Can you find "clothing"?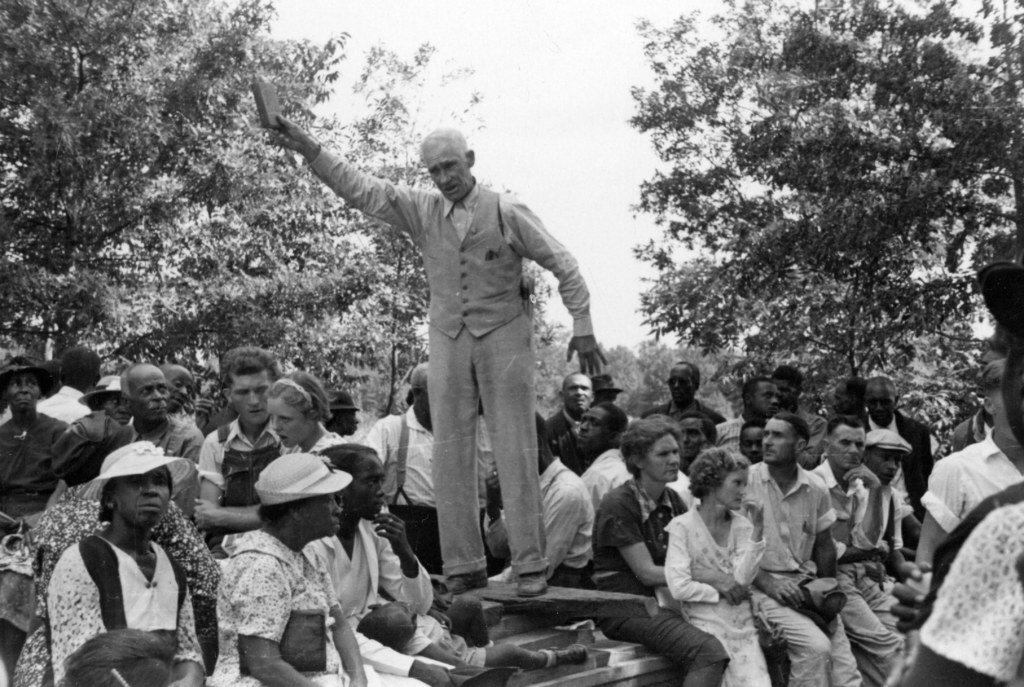
Yes, bounding box: rect(716, 417, 740, 457).
